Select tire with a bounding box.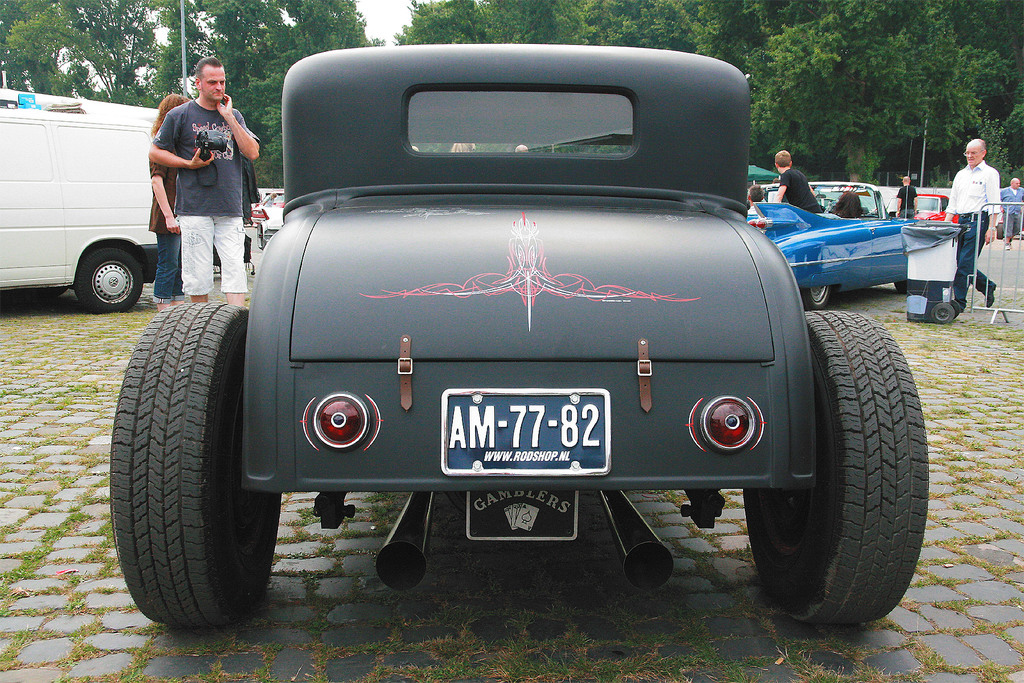
x1=996, y1=222, x2=1005, y2=241.
